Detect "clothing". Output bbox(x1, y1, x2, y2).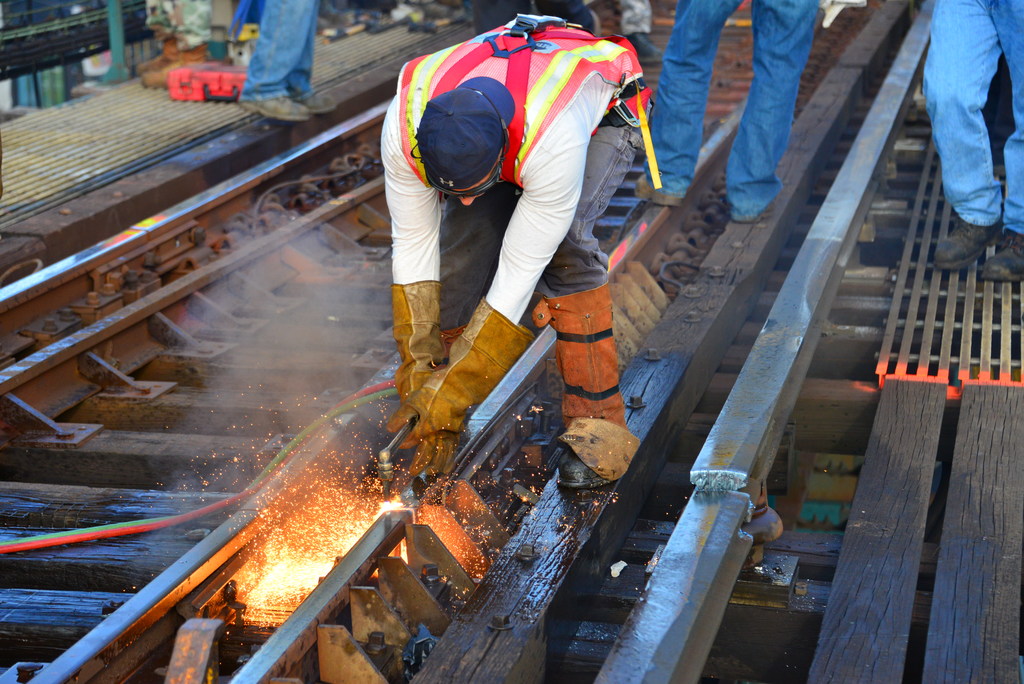
bbox(381, 0, 660, 436).
